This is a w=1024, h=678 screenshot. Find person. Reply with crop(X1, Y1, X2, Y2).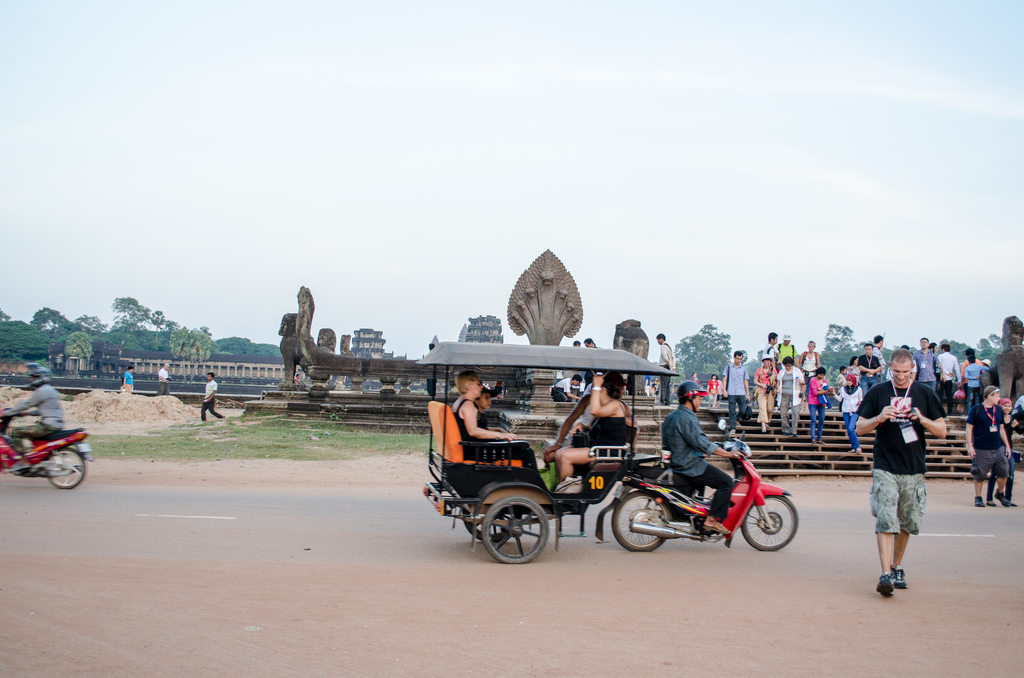
crop(1002, 390, 1018, 510).
